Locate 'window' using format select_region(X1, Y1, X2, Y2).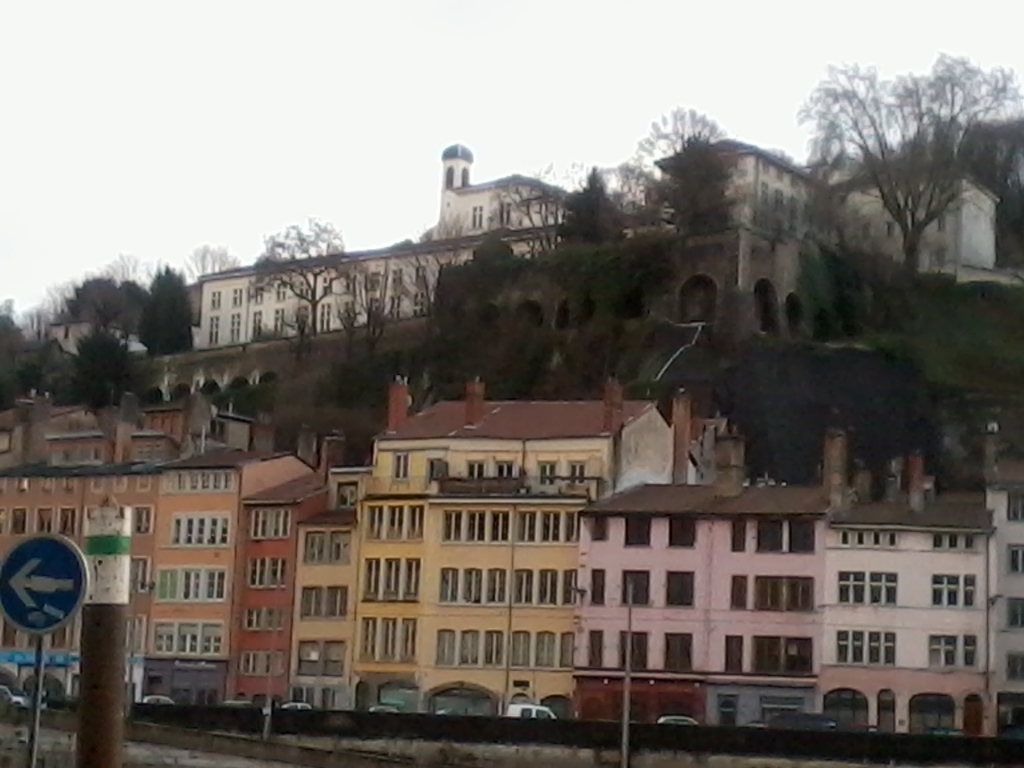
select_region(758, 579, 813, 612).
